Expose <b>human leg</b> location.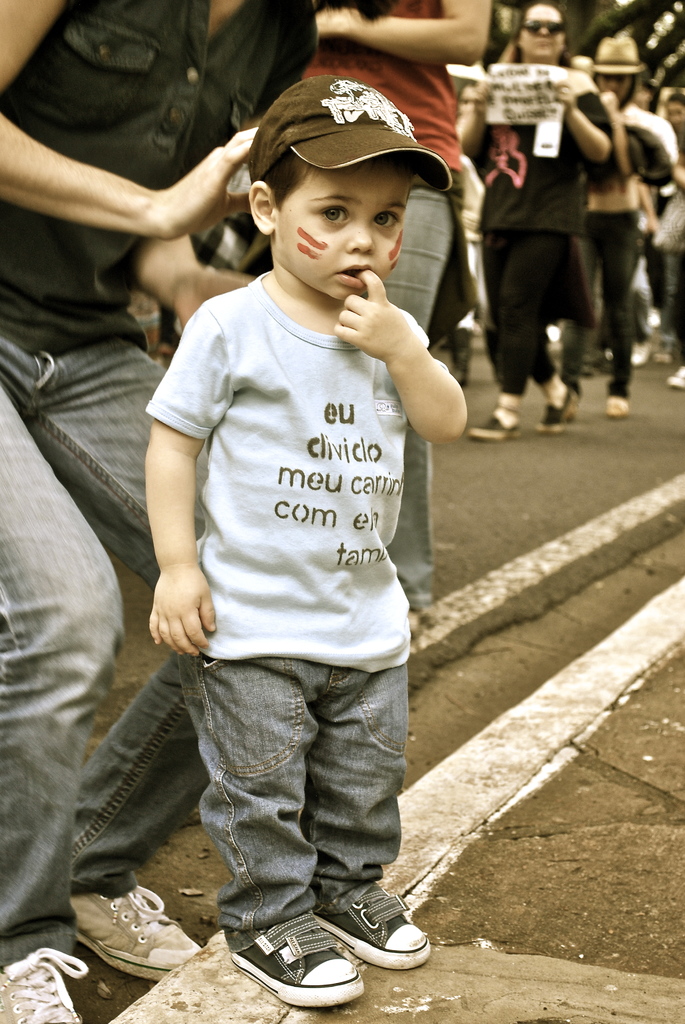
Exposed at Rect(478, 230, 562, 442).
